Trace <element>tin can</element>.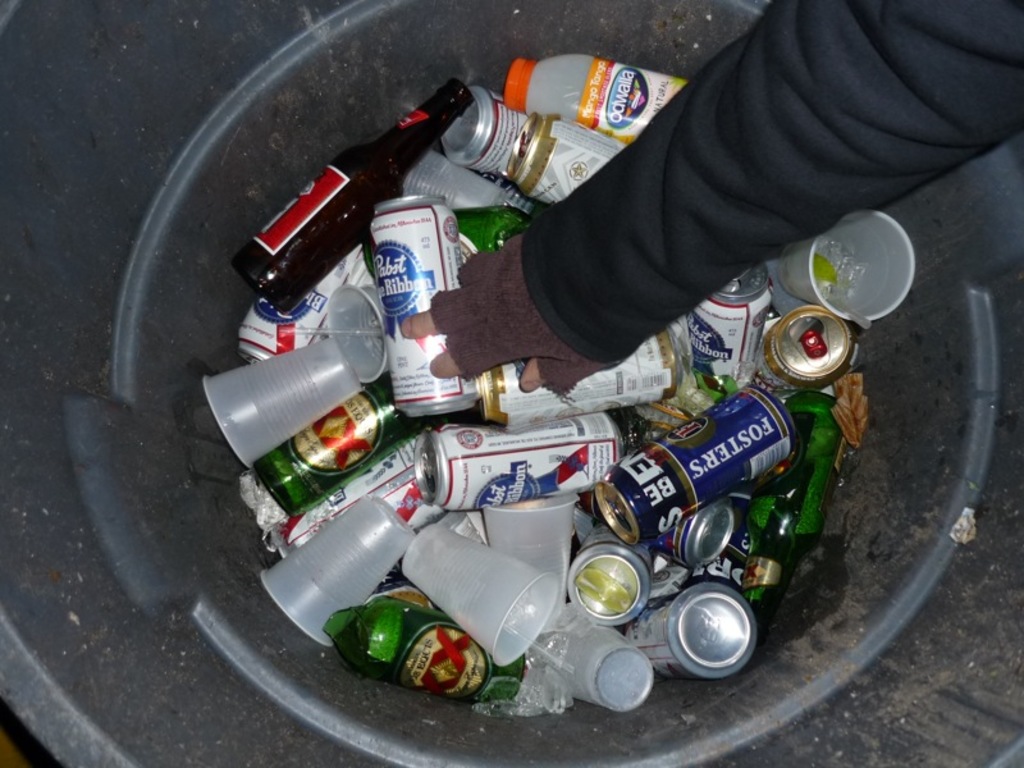
Traced to (x1=556, y1=522, x2=649, y2=620).
